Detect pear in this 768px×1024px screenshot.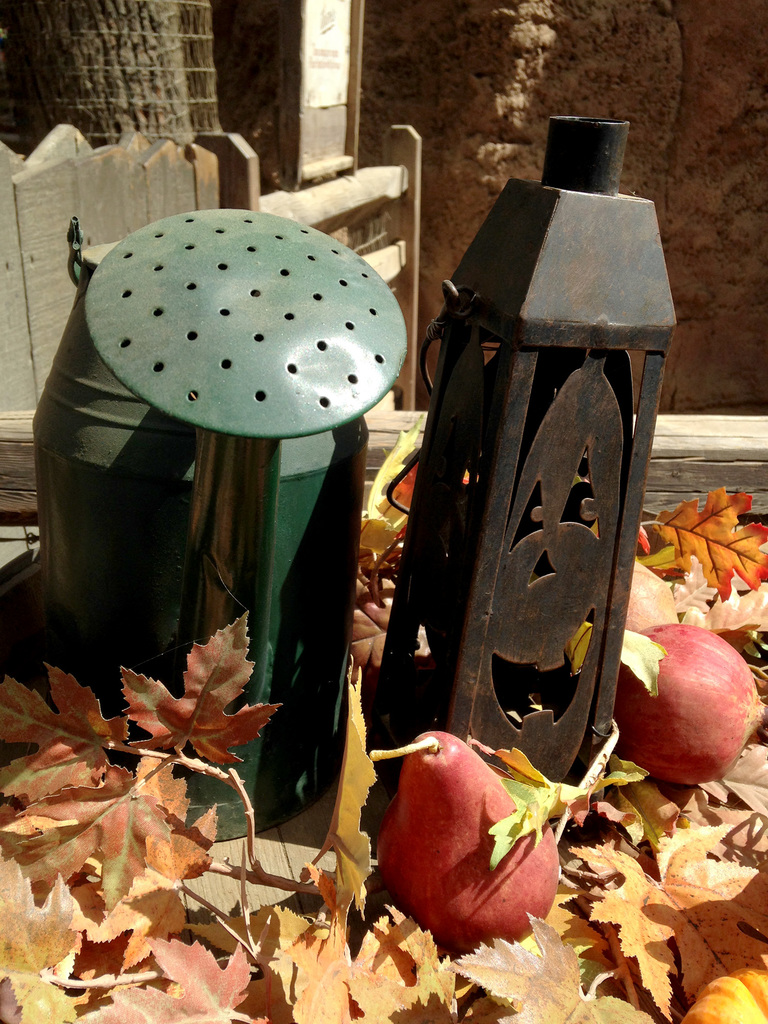
Detection: BBox(625, 554, 678, 645).
